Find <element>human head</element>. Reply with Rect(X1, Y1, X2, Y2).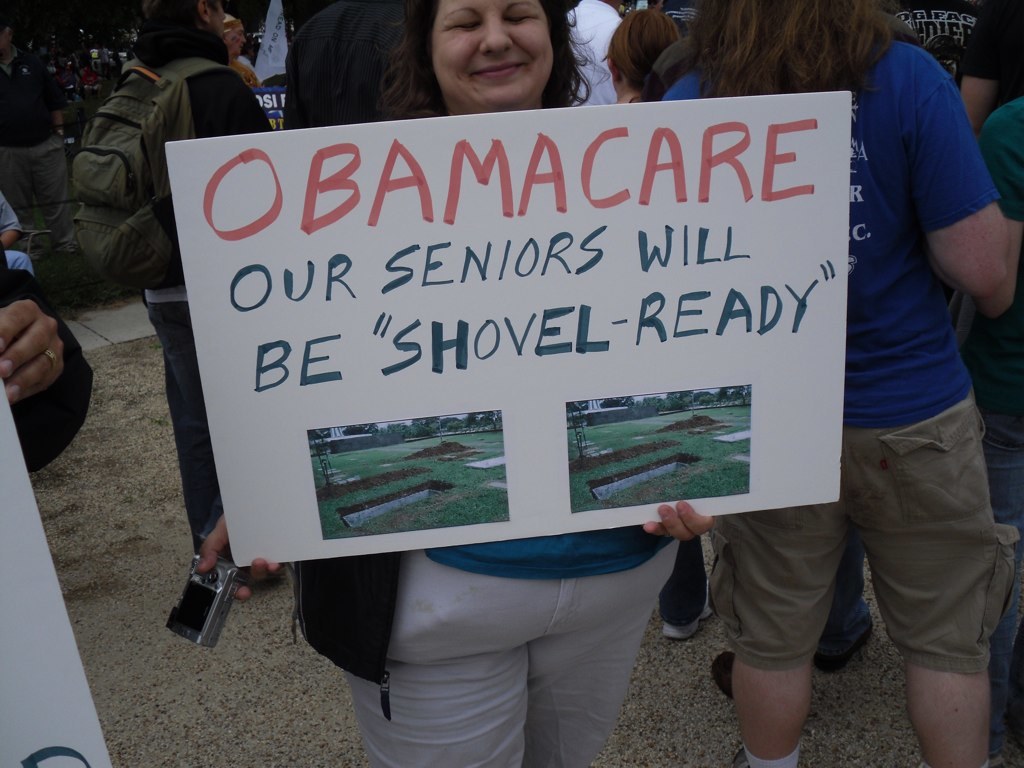
Rect(389, 0, 581, 95).
